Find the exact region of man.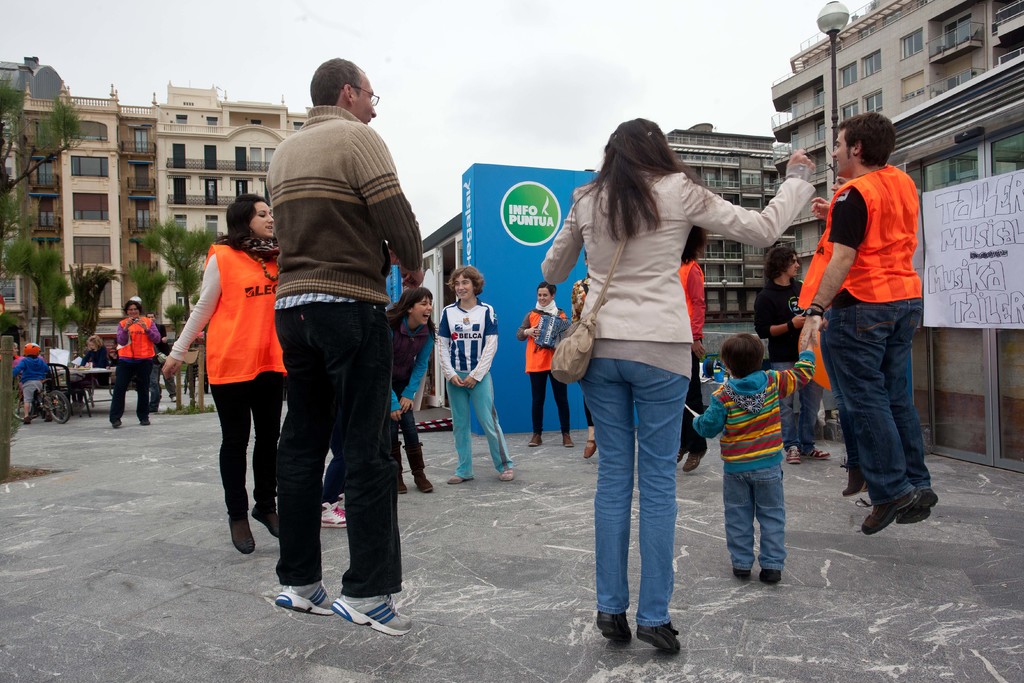
Exact region: [x1=248, y1=70, x2=415, y2=621].
